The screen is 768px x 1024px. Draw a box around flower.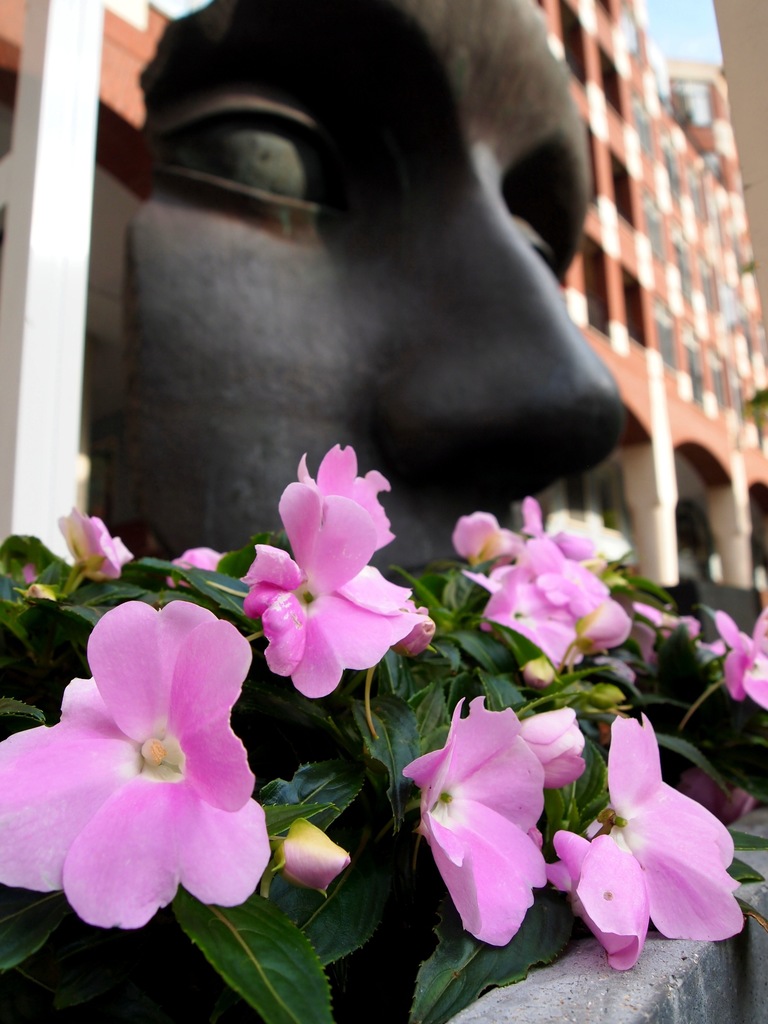
229,438,419,703.
